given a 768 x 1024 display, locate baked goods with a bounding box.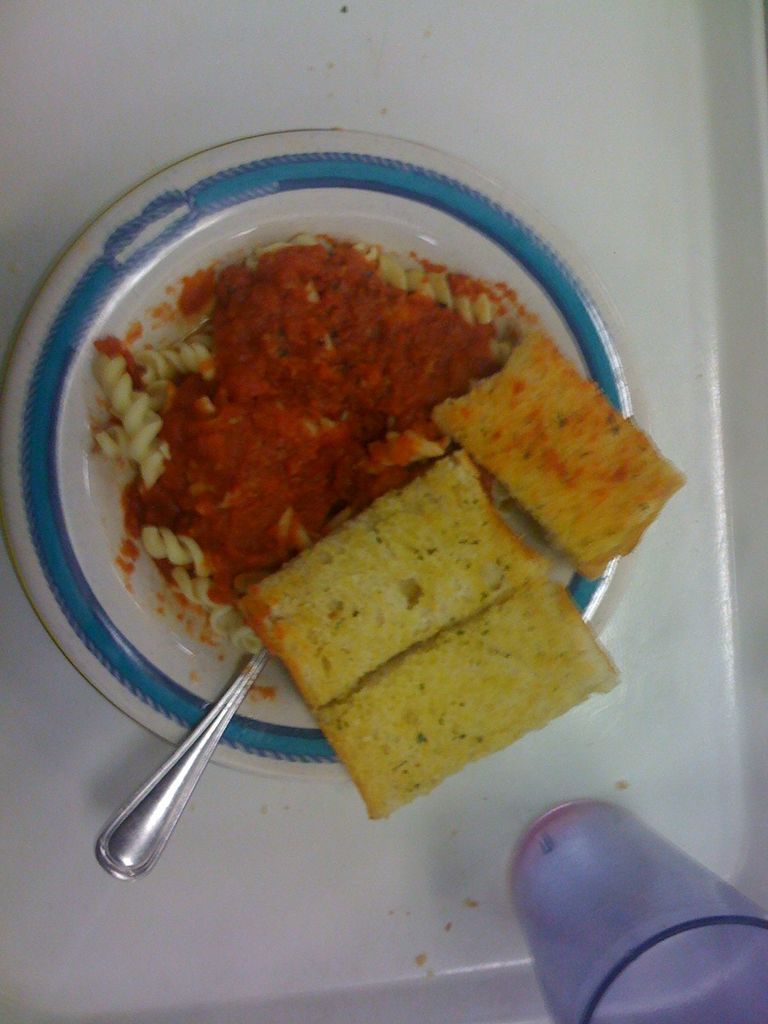
Located: <region>323, 582, 636, 822</region>.
